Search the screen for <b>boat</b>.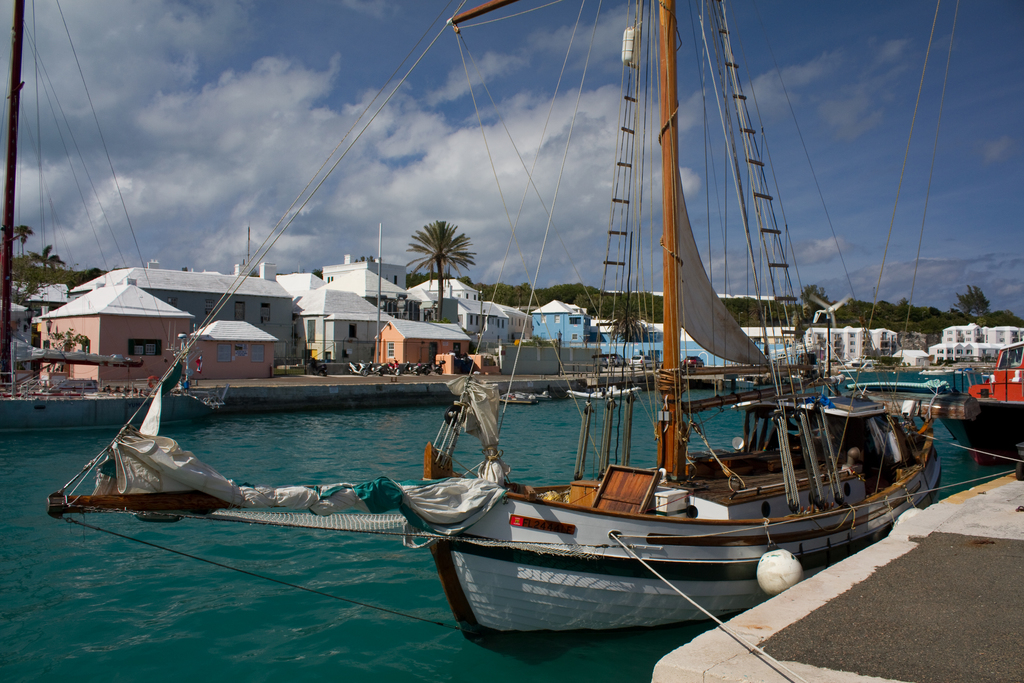
Found at 498 391 538 406.
